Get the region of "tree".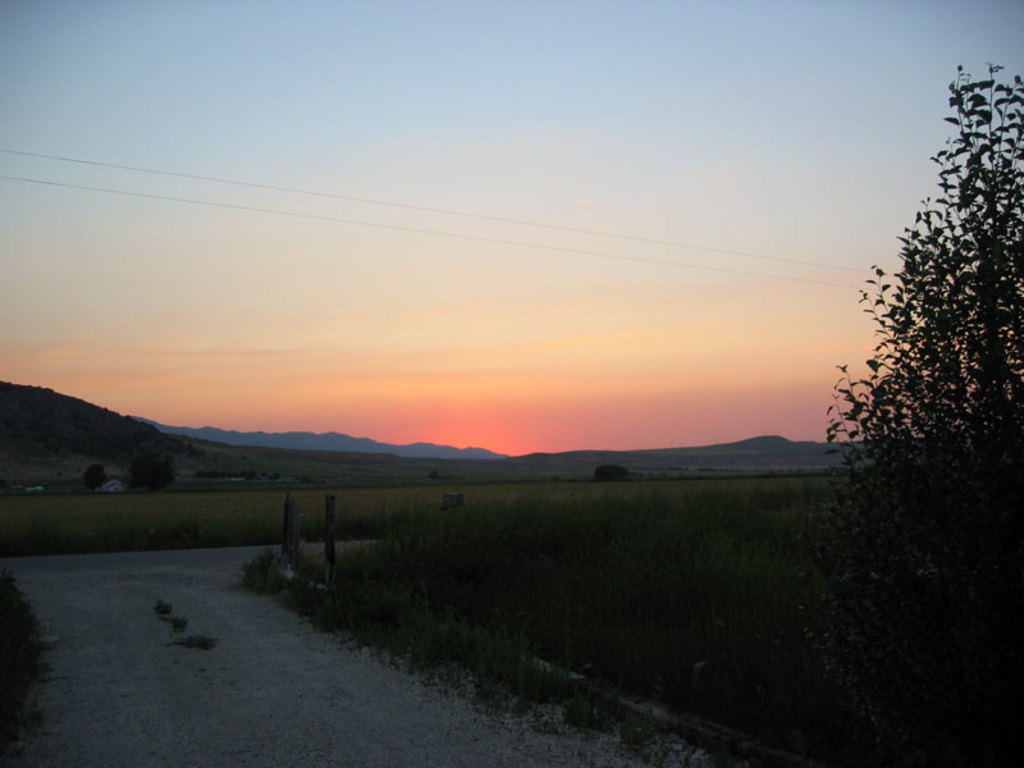
(598, 460, 628, 492).
